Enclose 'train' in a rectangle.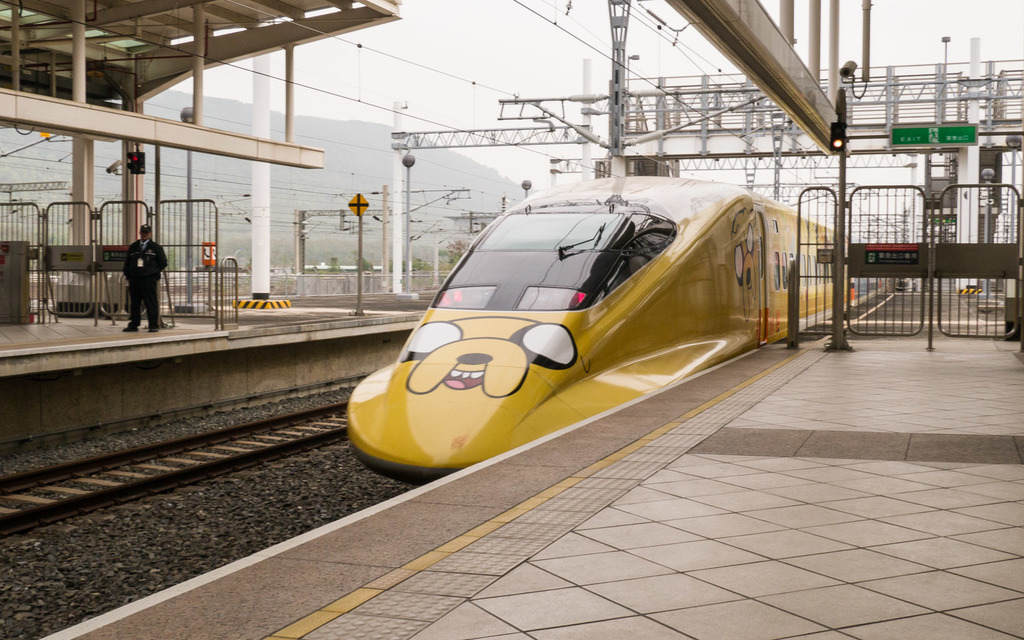
(344, 175, 882, 484).
